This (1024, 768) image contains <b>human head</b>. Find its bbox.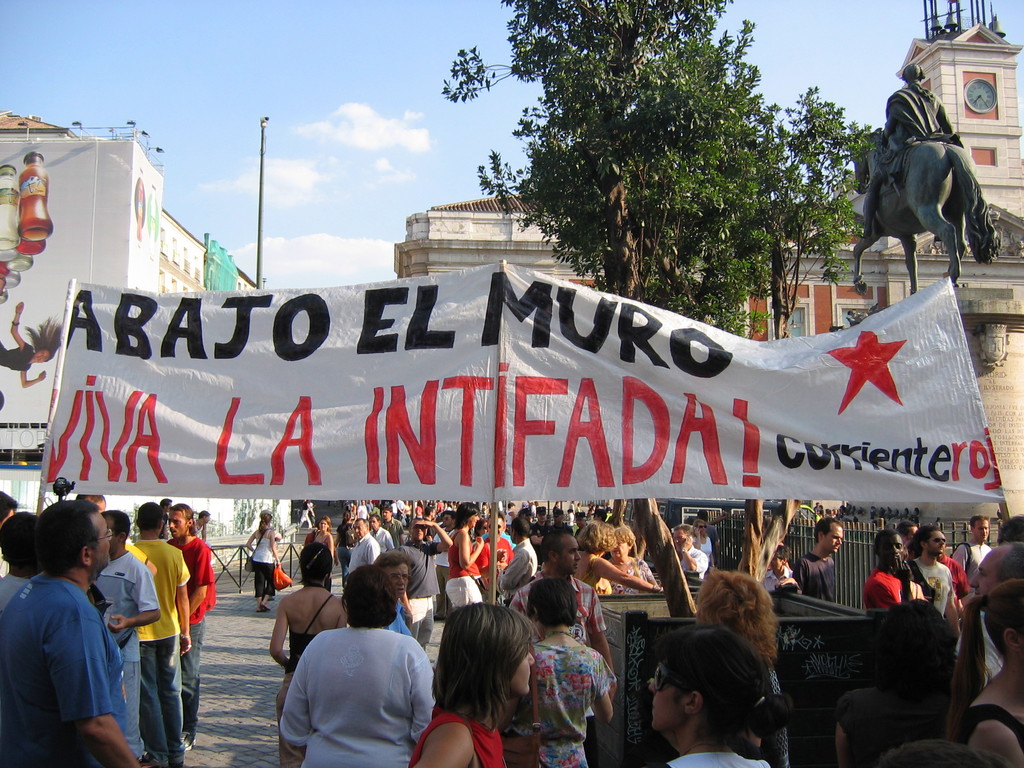
select_region(486, 512, 505, 537).
